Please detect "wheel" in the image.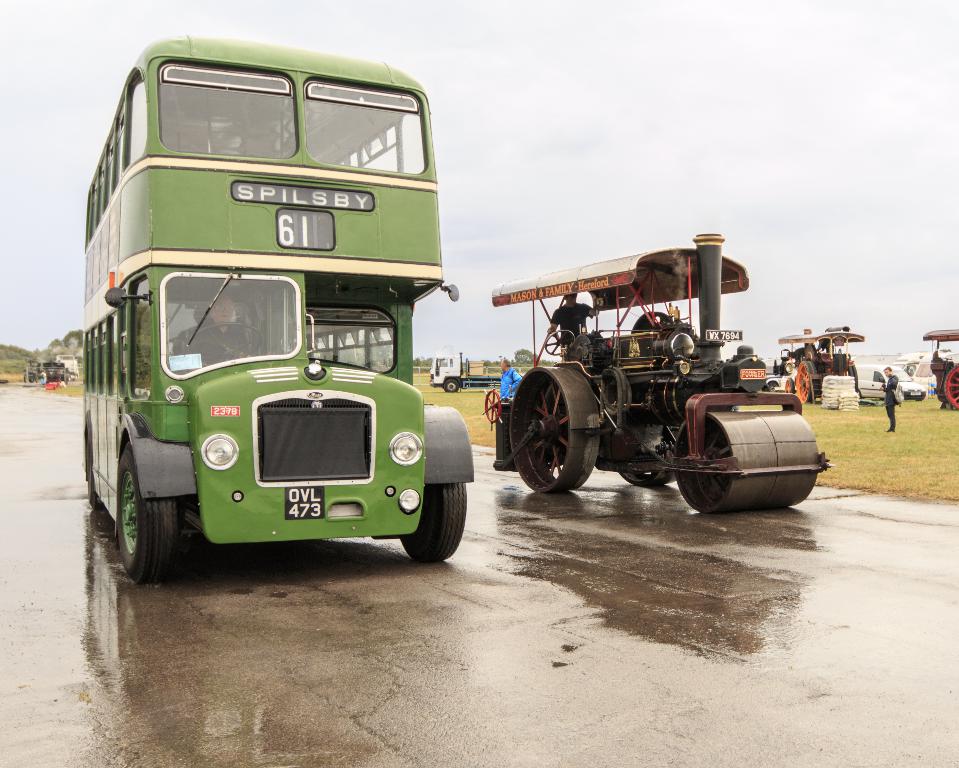
x1=681 y1=402 x2=825 y2=512.
